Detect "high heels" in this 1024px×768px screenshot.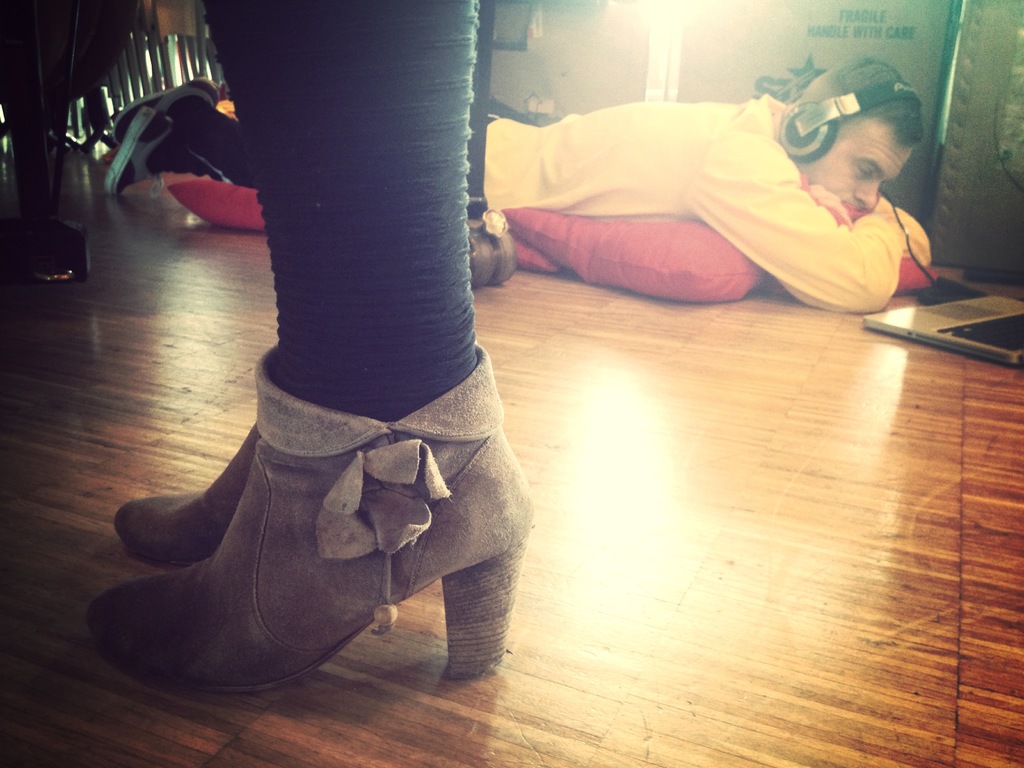
Detection: {"left": 83, "top": 346, "right": 534, "bottom": 685}.
